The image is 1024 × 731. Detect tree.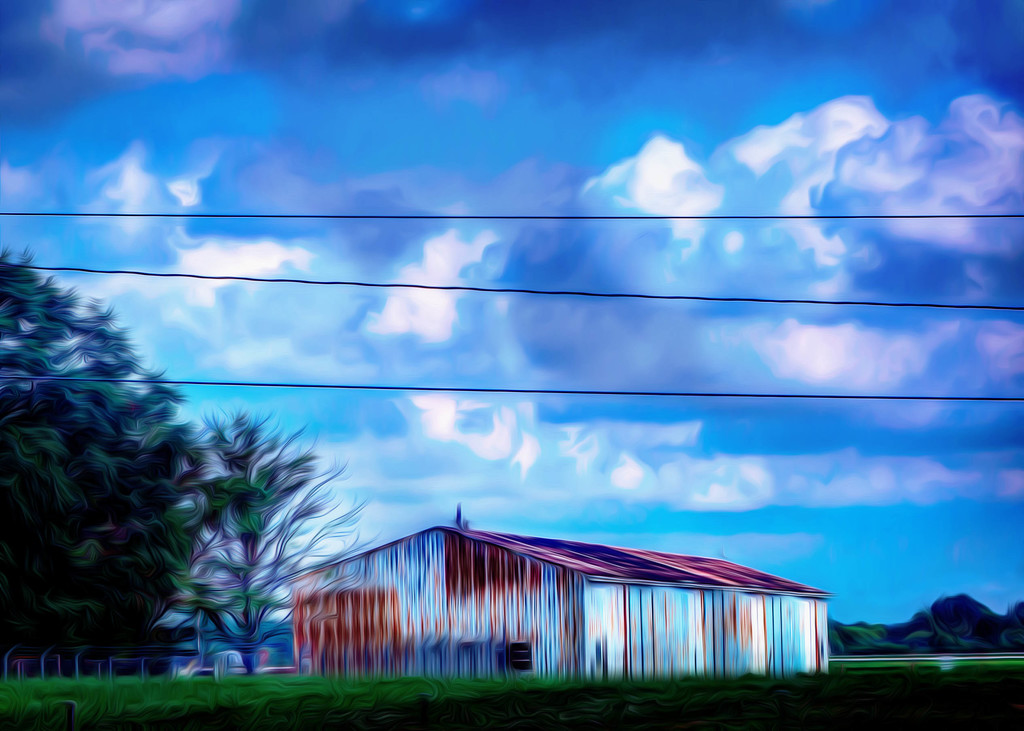
Detection: [168, 412, 379, 675].
